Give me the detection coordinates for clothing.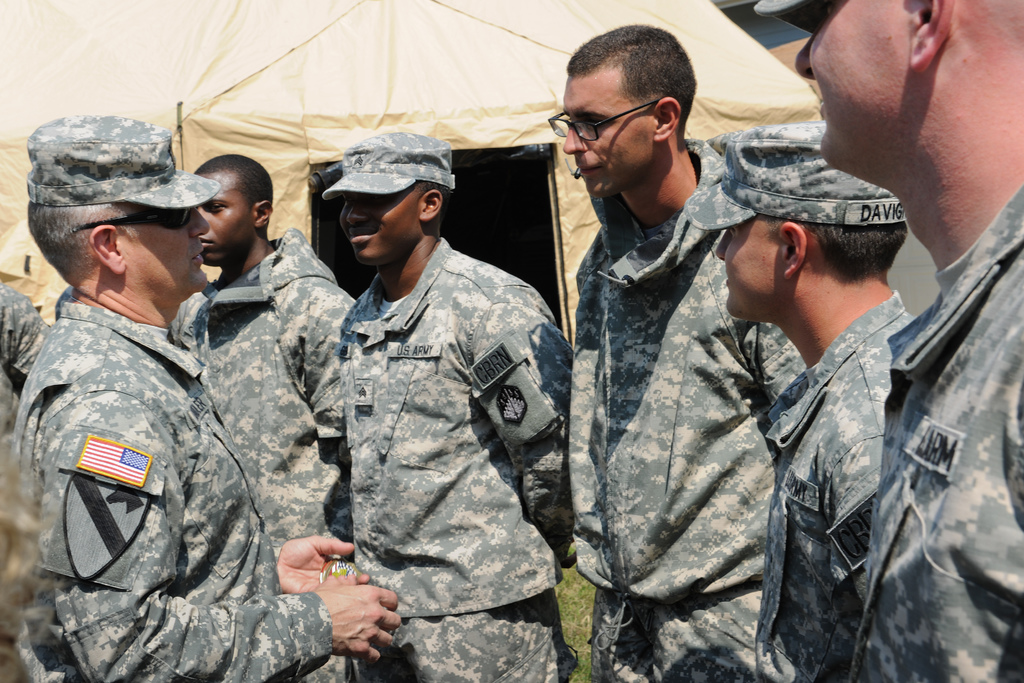
294 175 568 655.
